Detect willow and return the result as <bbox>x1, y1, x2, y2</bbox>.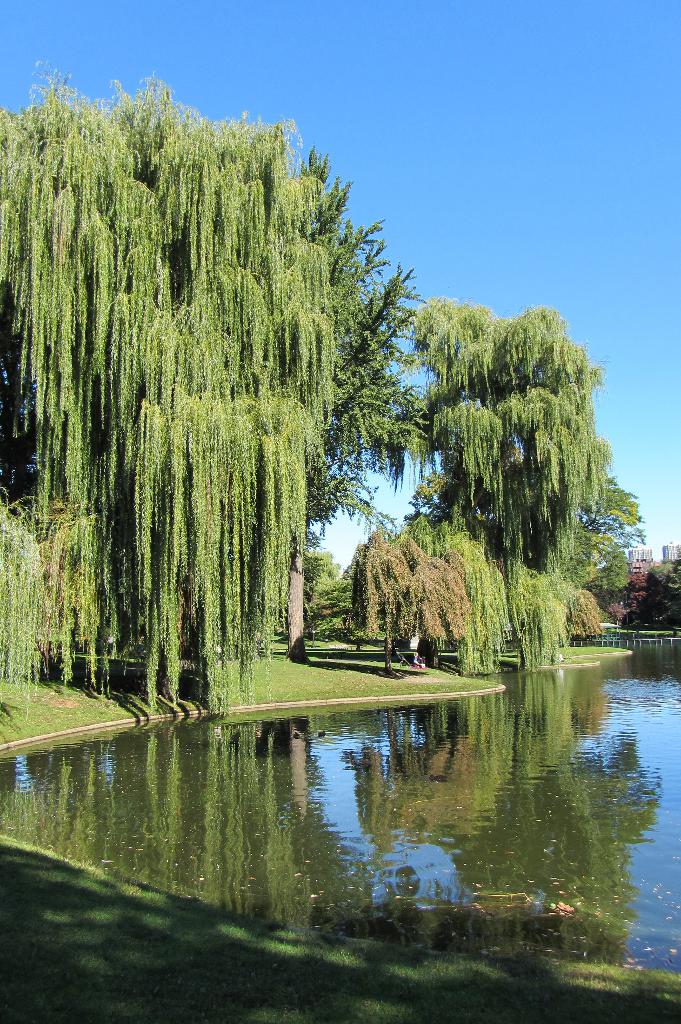
<bbox>406, 511, 575, 679</bbox>.
